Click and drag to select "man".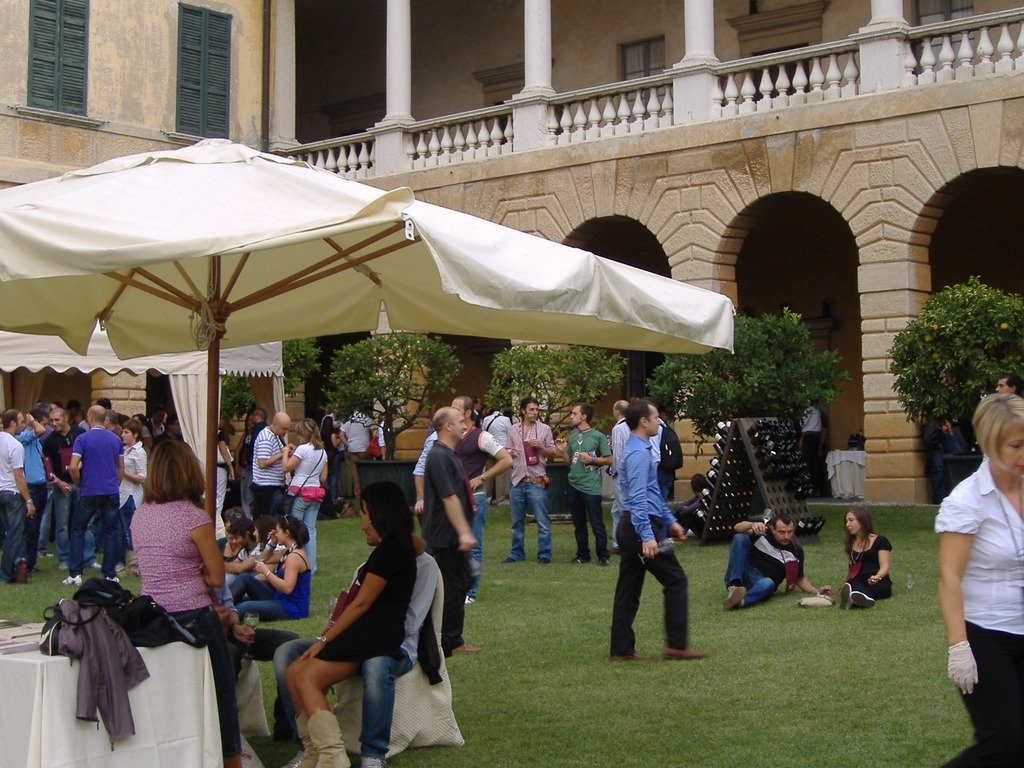
Selection: [613, 400, 631, 556].
